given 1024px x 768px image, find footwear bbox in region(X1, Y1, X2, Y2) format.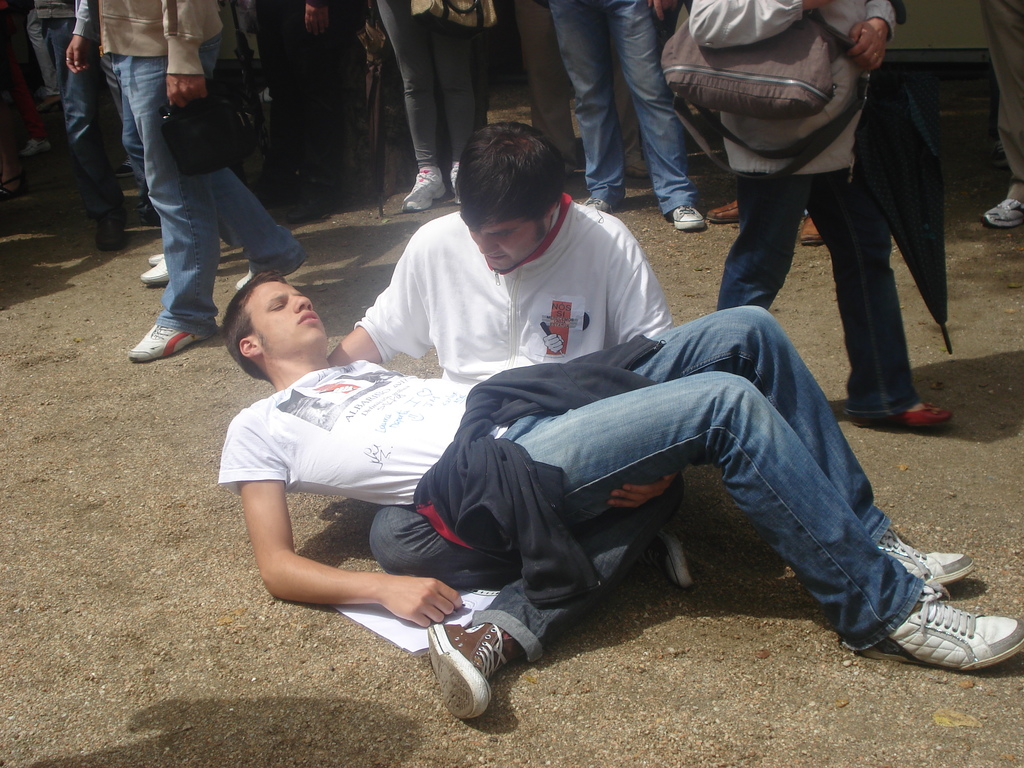
region(95, 213, 126, 257).
